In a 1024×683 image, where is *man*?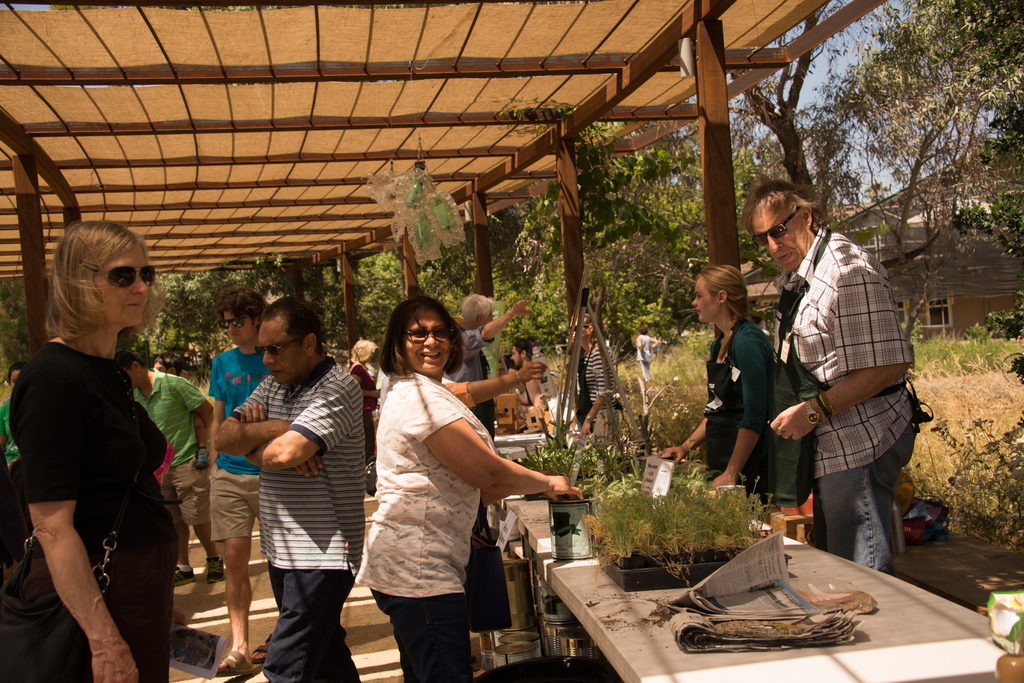
BBox(759, 174, 929, 570).
